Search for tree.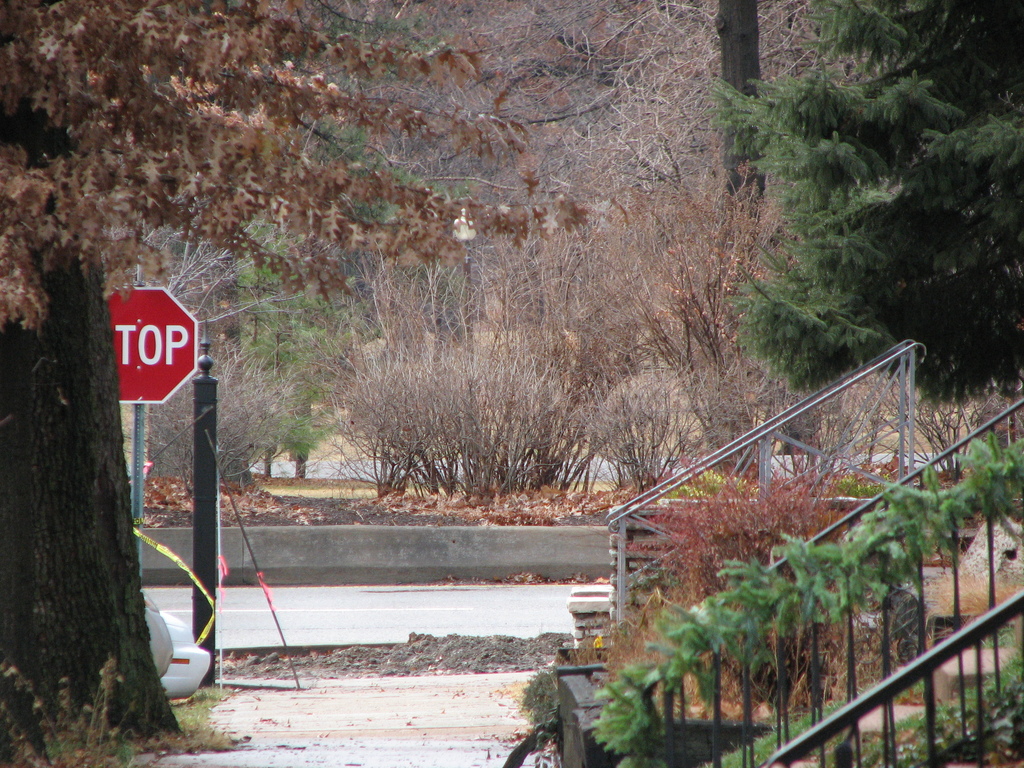
Found at <region>383, 0, 891, 232</region>.
